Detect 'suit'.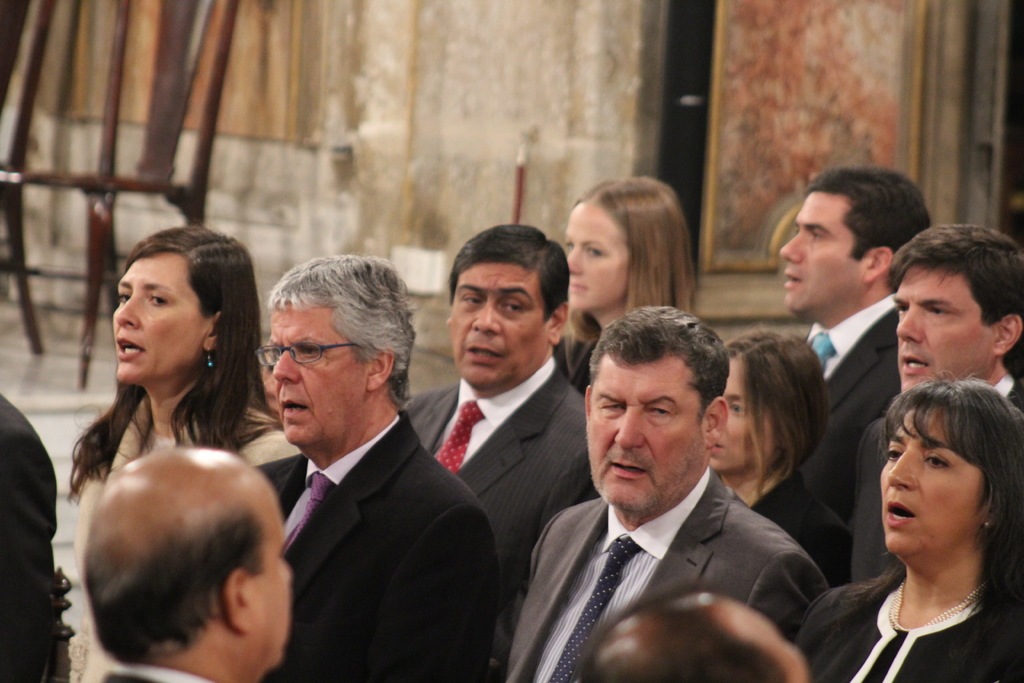
Detected at [503,461,833,682].
